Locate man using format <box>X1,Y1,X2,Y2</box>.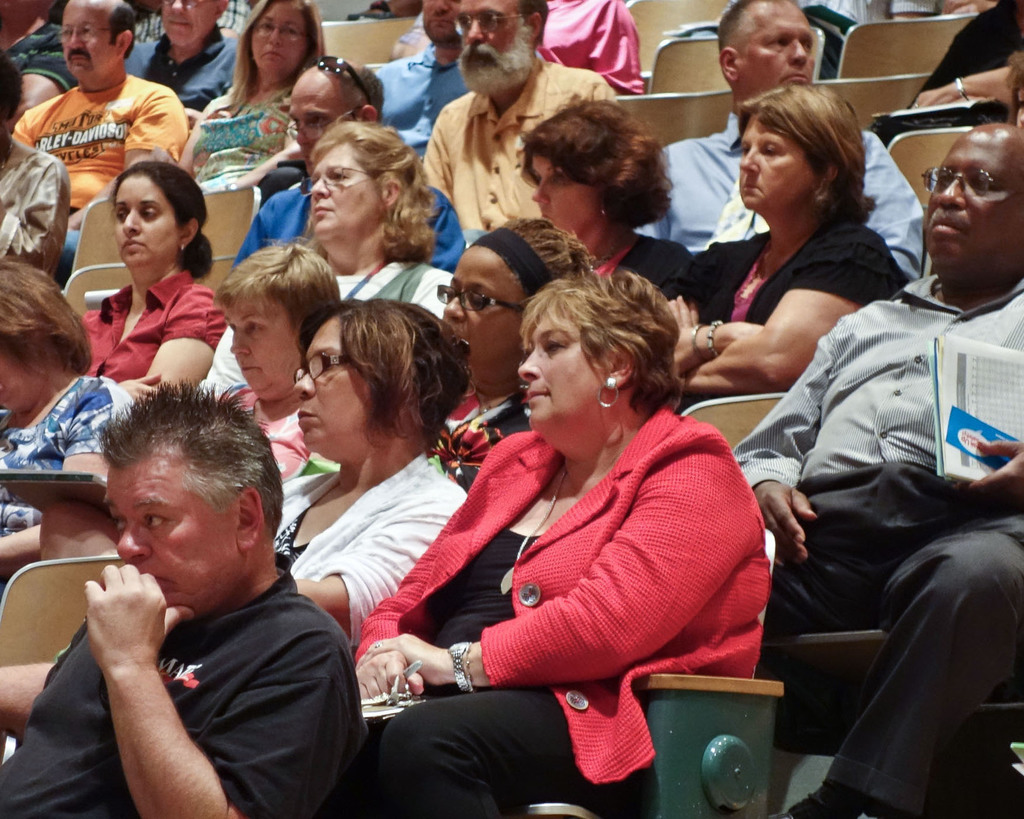
<box>728,125,1023,818</box>.
